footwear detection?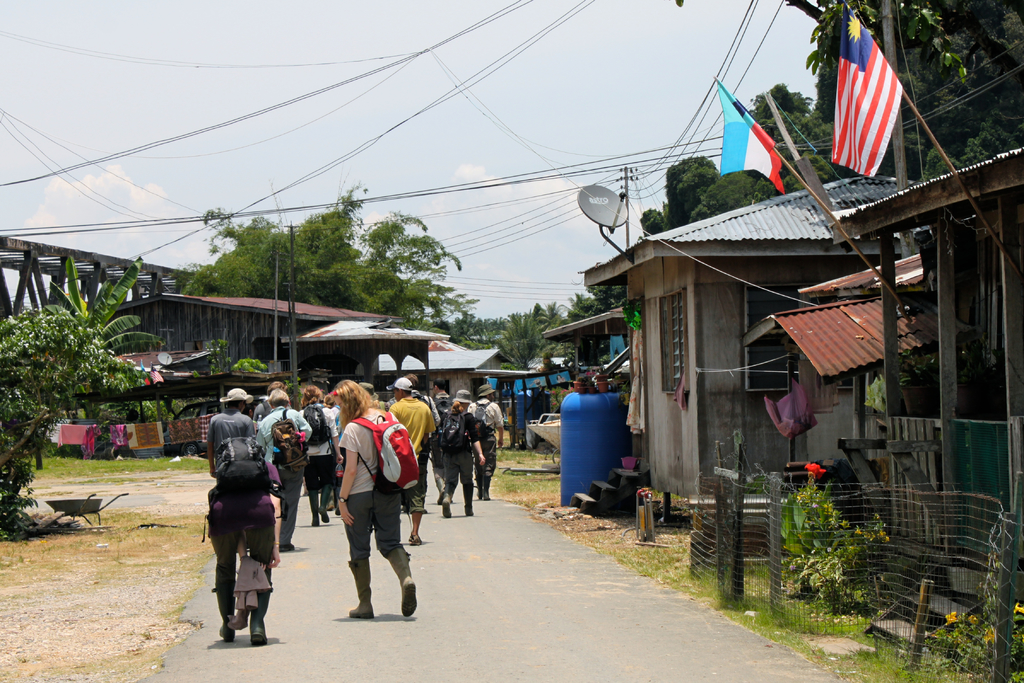
select_region(246, 585, 269, 646)
